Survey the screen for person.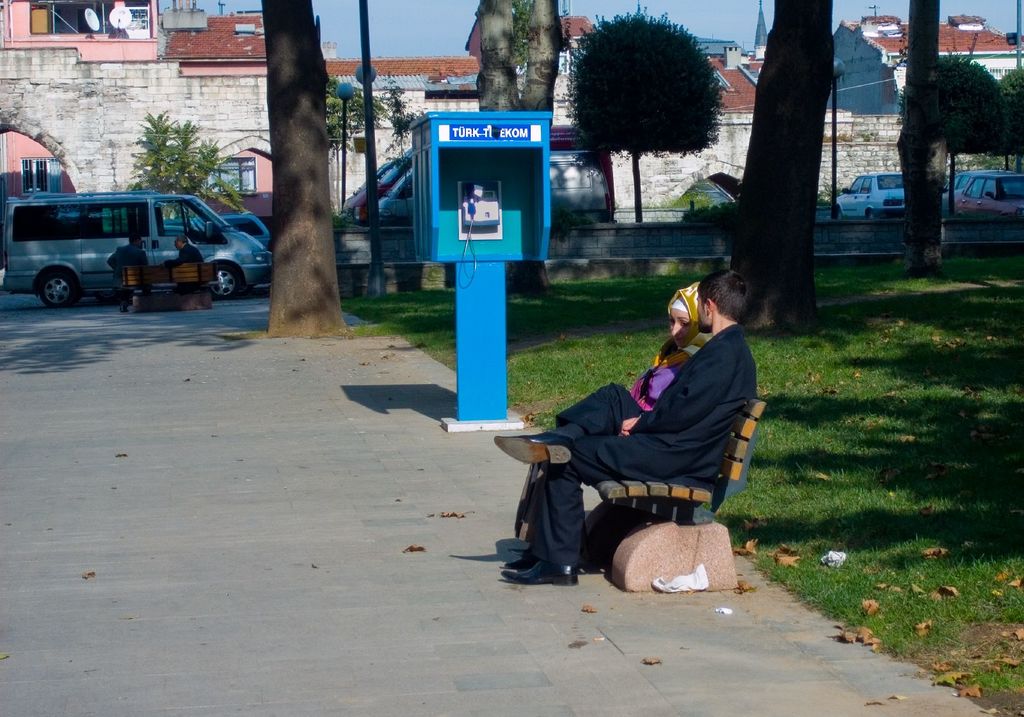
Survey found: x1=632 y1=281 x2=714 y2=413.
